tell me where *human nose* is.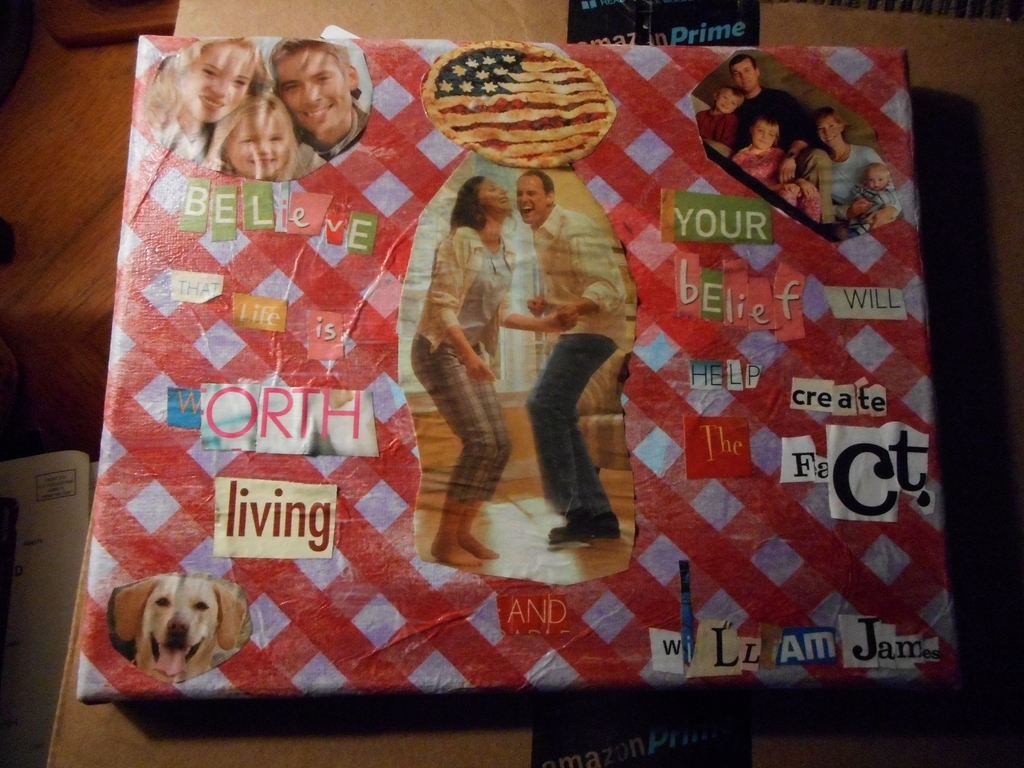
*human nose* is at (521, 197, 529, 209).
